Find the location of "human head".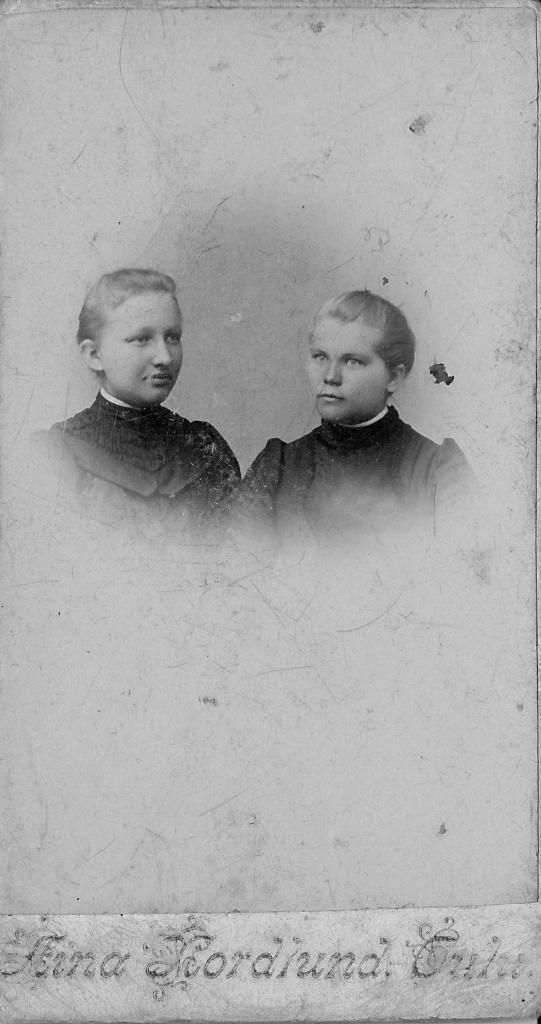
Location: box=[300, 293, 421, 428].
